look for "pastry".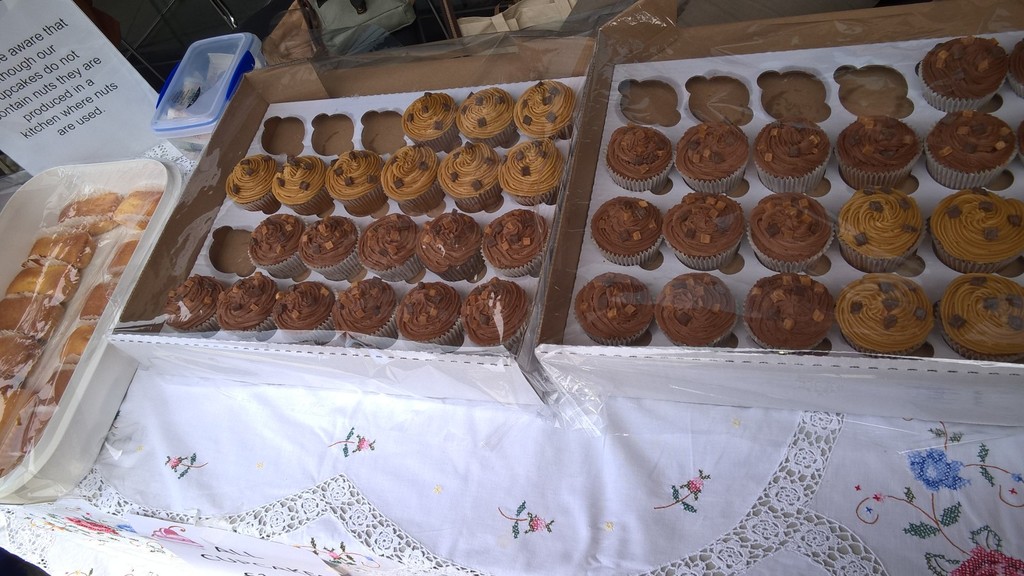
Found: pyautogui.locateOnScreen(496, 138, 566, 204).
